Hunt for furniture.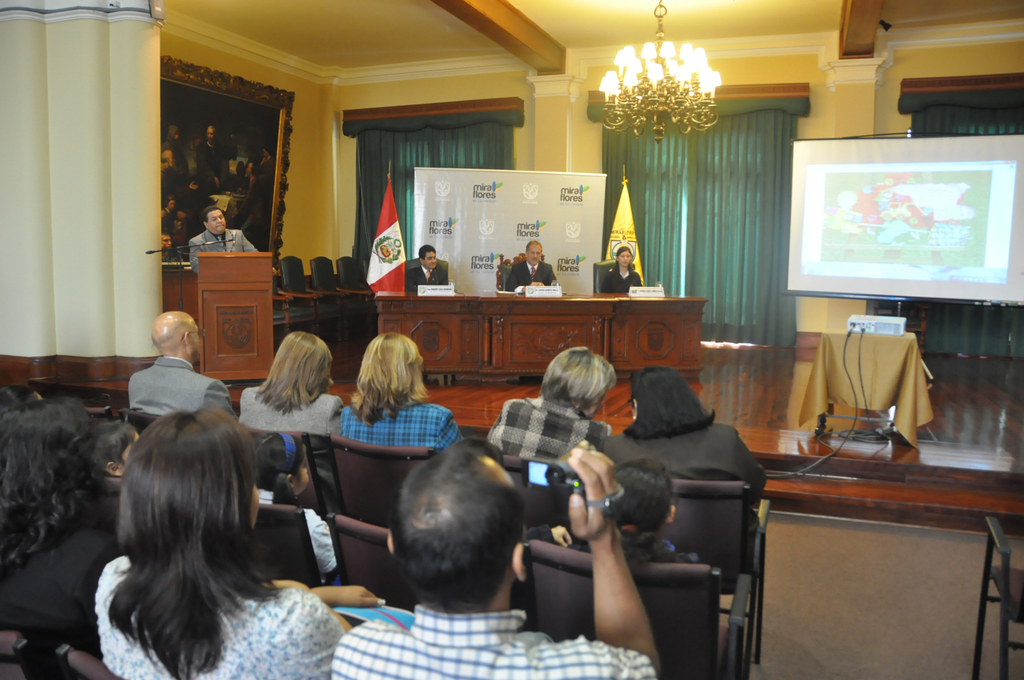
Hunted down at [left=337, top=255, right=373, bottom=339].
